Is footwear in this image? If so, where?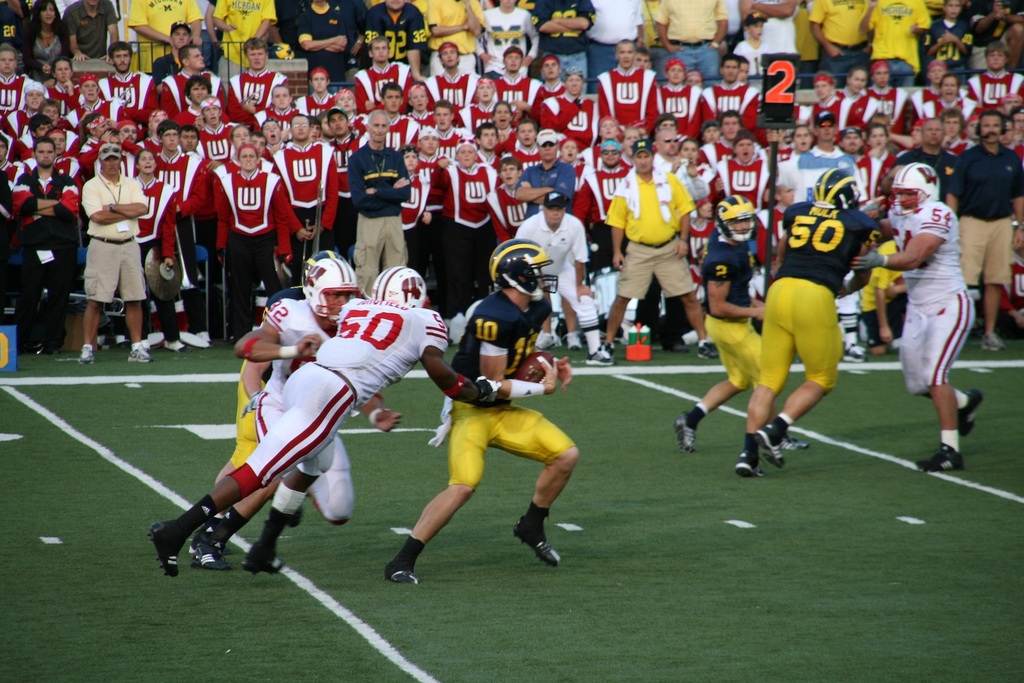
Yes, at crop(915, 441, 963, 474).
